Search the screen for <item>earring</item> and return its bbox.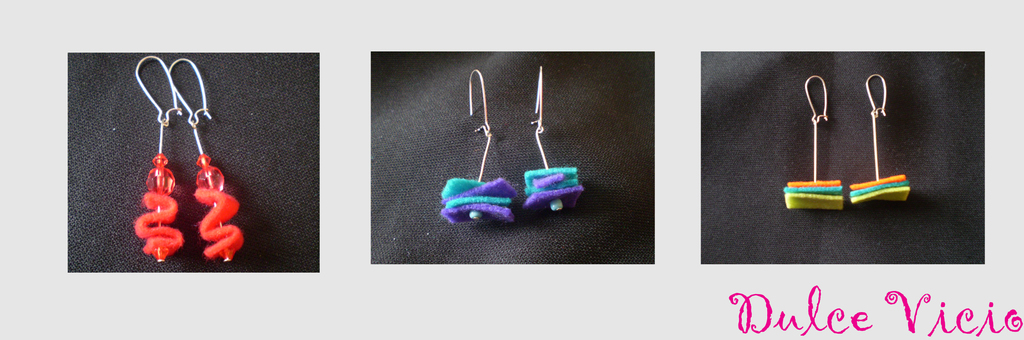
Found: 842/74/911/203.
